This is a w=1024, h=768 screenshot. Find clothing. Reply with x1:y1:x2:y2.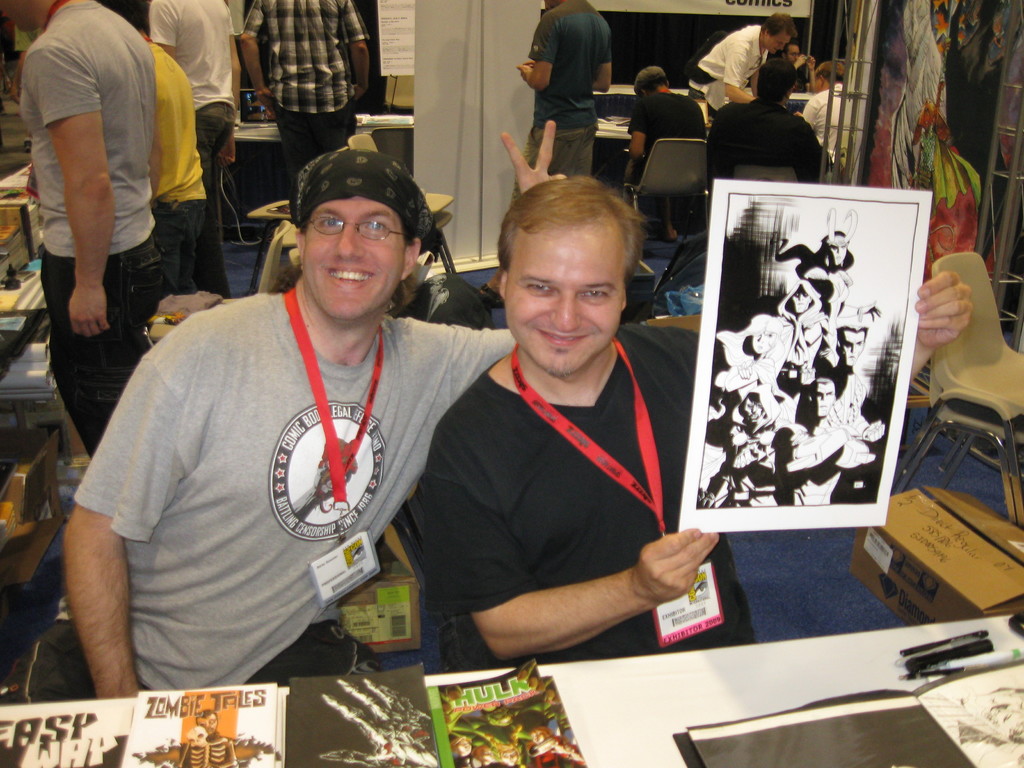
772:269:822:321.
